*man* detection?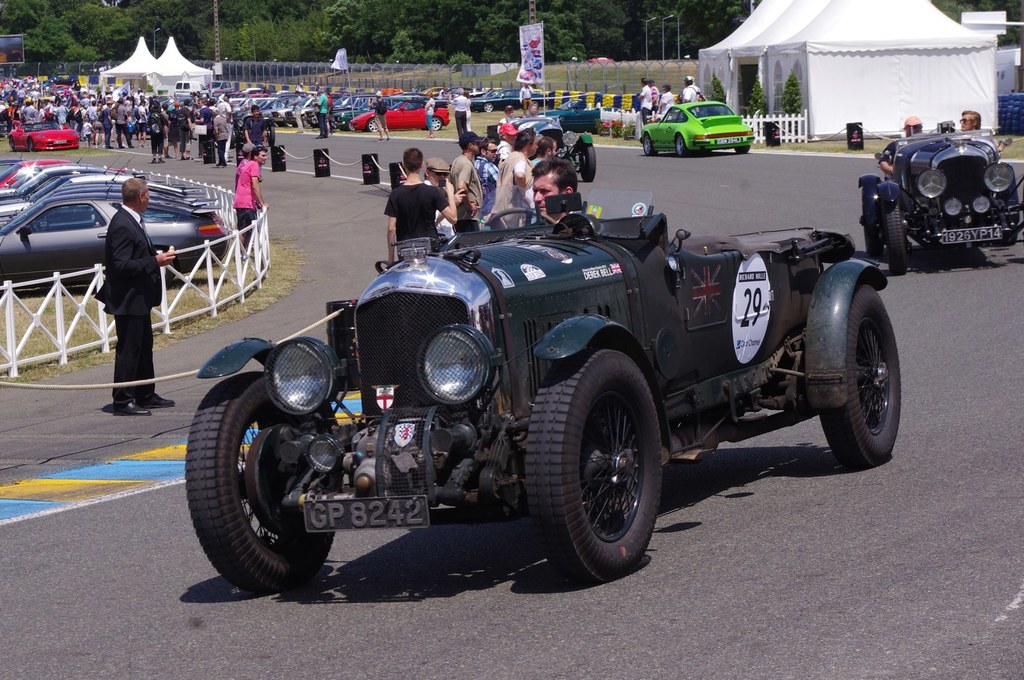
315:88:328:137
